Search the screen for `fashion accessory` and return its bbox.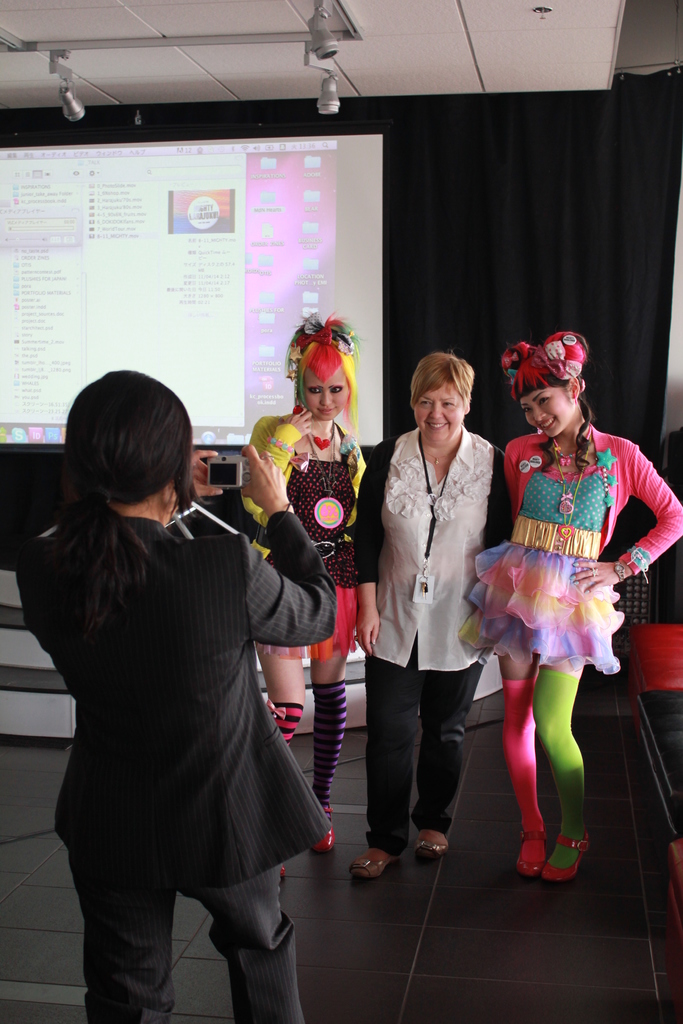
Found: {"x1": 309, "y1": 421, "x2": 332, "y2": 453}.
